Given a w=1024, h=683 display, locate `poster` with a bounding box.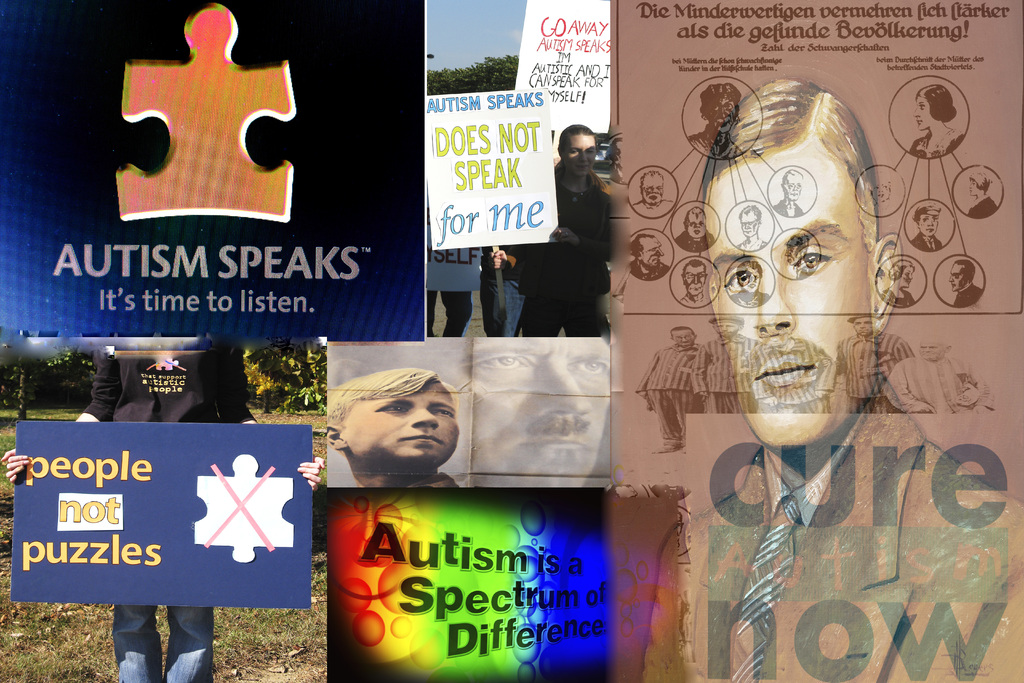
Located: [x1=324, y1=486, x2=611, y2=682].
